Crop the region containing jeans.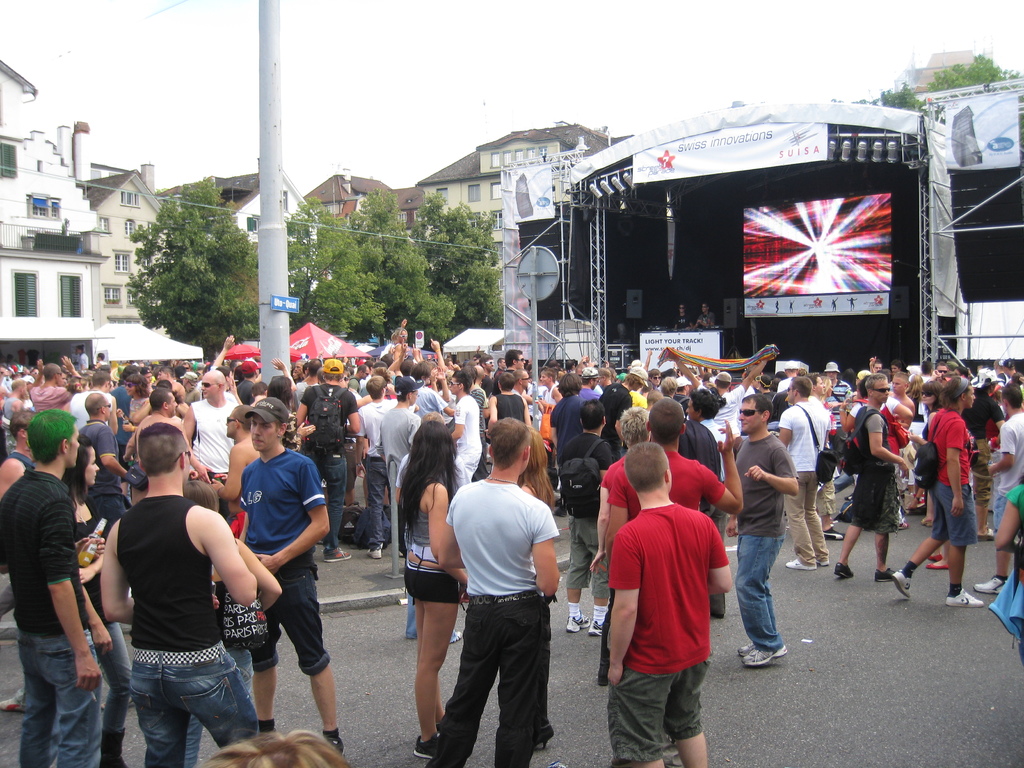
Crop region: 408/564/463/604.
